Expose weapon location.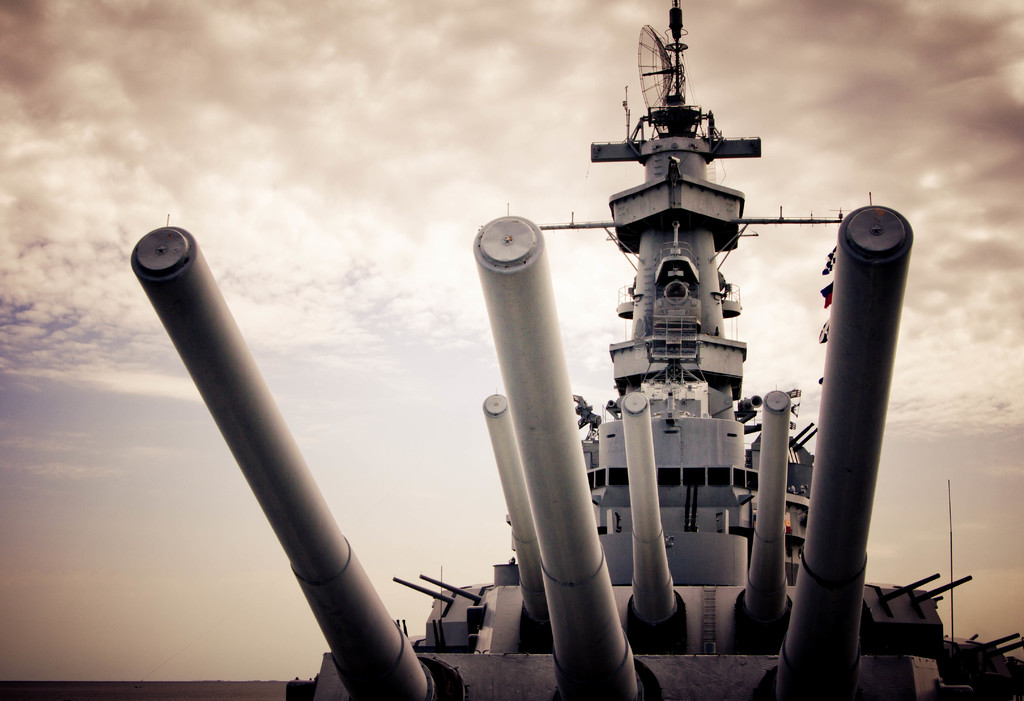
Exposed at [left=218, top=27, right=931, bottom=695].
